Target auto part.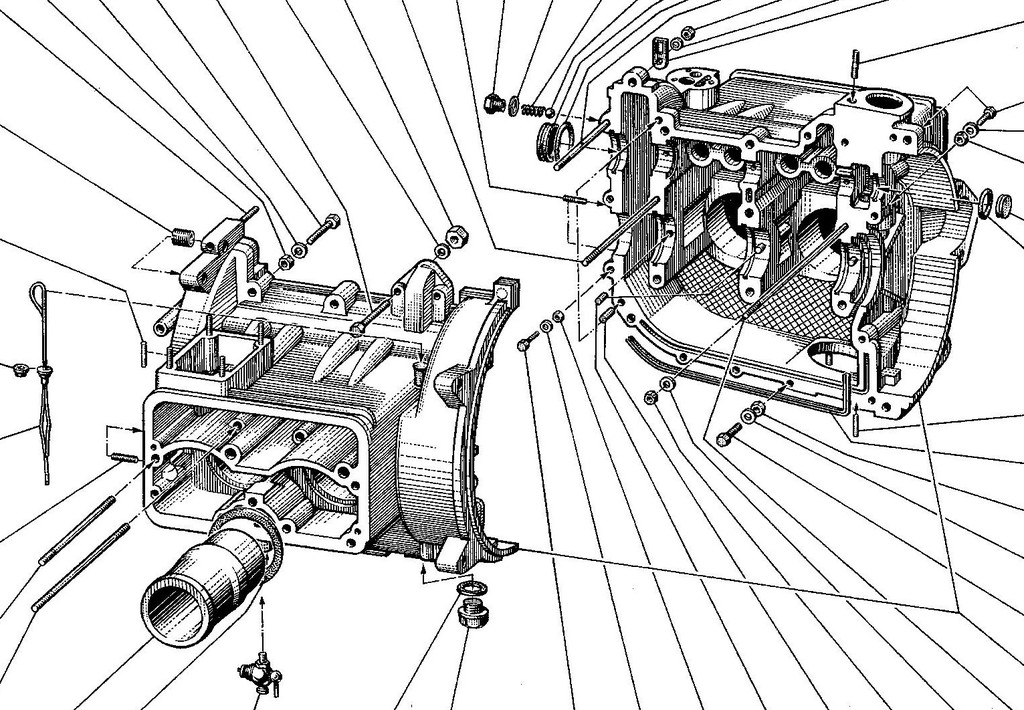
Target region: (left=99, top=197, right=518, bottom=656).
